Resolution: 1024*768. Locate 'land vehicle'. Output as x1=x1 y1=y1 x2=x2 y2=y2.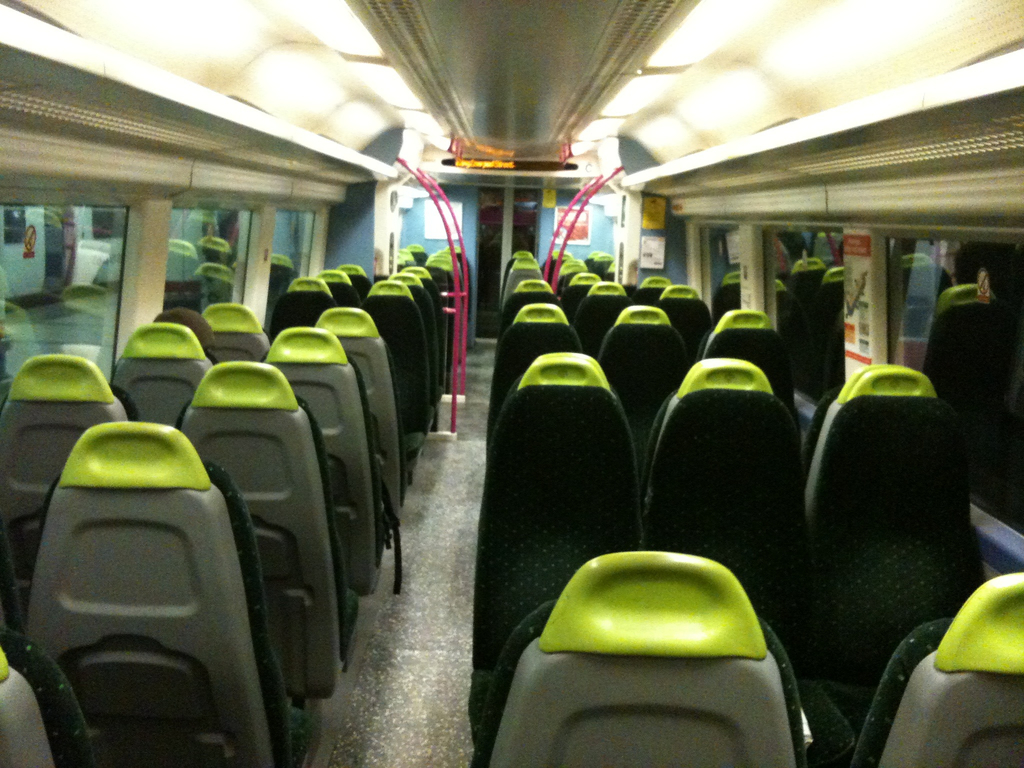
x1=0 y1=70 x2=1023 y2=744.
